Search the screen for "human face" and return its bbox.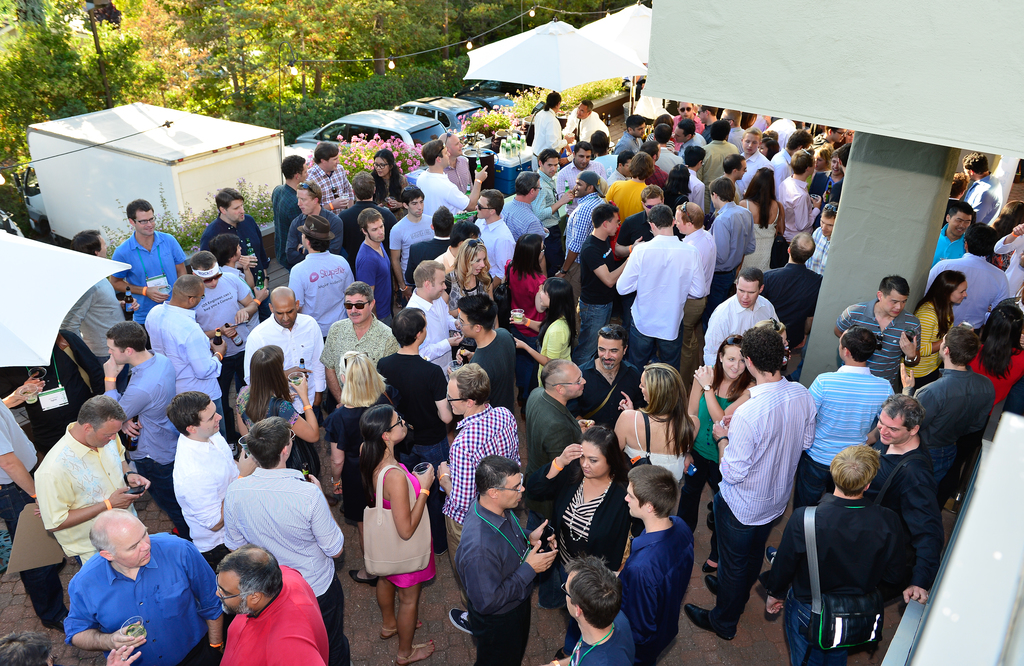
Found: left=451, top=135, right=465, bottom=155.
